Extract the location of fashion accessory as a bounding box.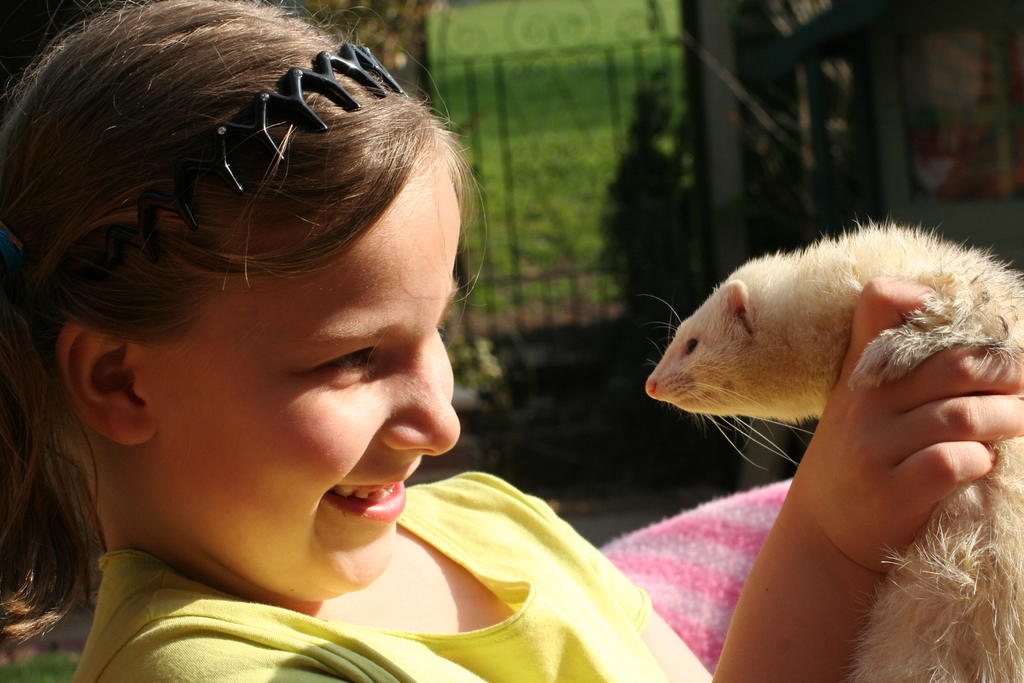
0 222 26 266.
